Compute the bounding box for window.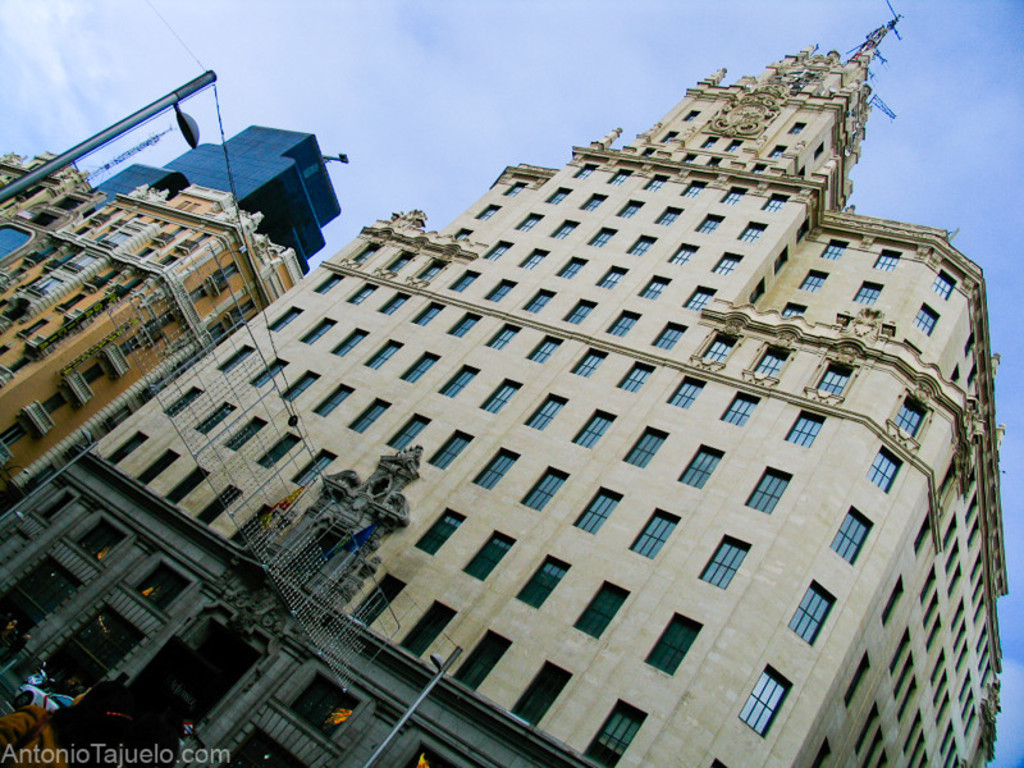
Rect(105, 430, 147, 462).
